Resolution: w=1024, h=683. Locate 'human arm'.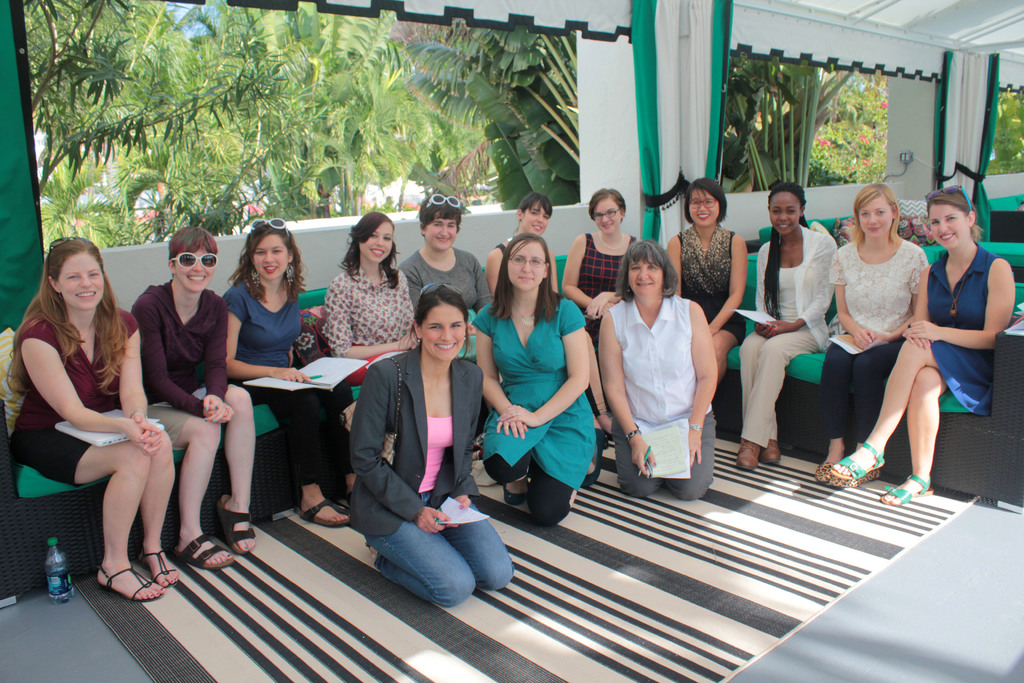
707,241,751,336.
